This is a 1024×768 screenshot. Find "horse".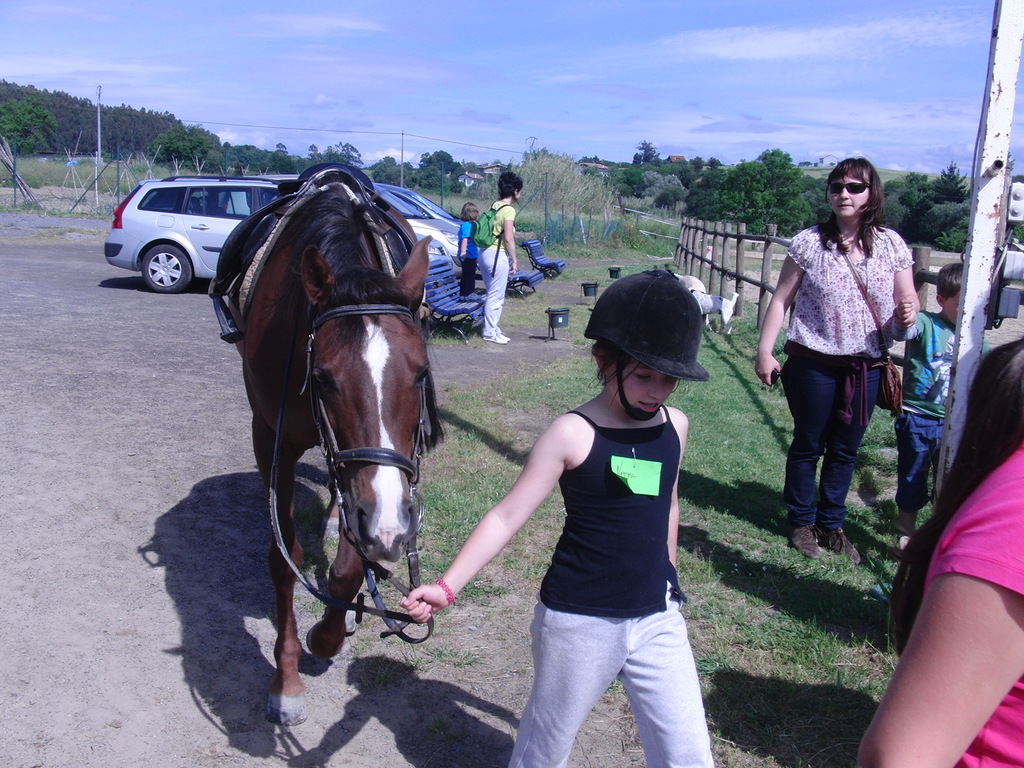
Bounding box: left=218, top=167, right=448, bottom=732.
